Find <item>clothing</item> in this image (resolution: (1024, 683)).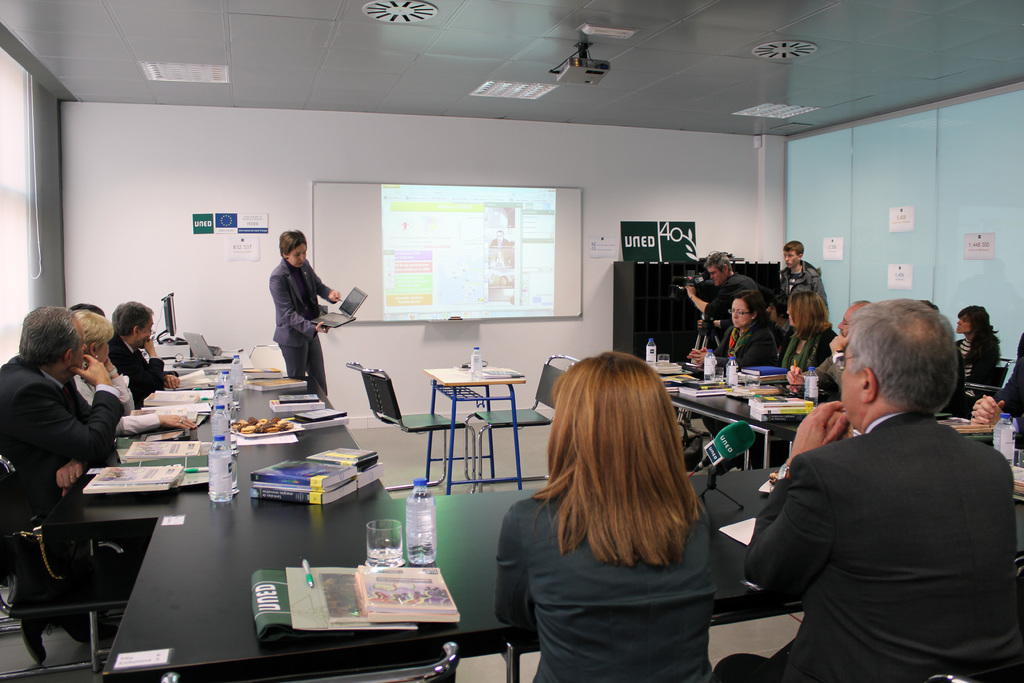
{"left": 762, "top": 360, "right": 1020, "bottom": 682}.
